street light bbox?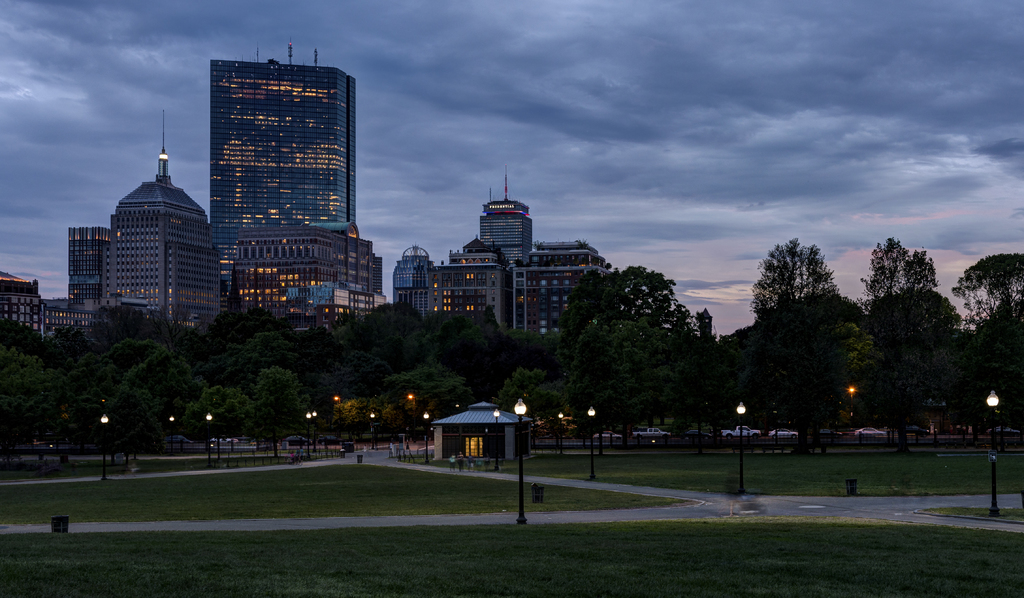
{"x1": 493, "y1": 408, "x2": 499, "y2": 473}
